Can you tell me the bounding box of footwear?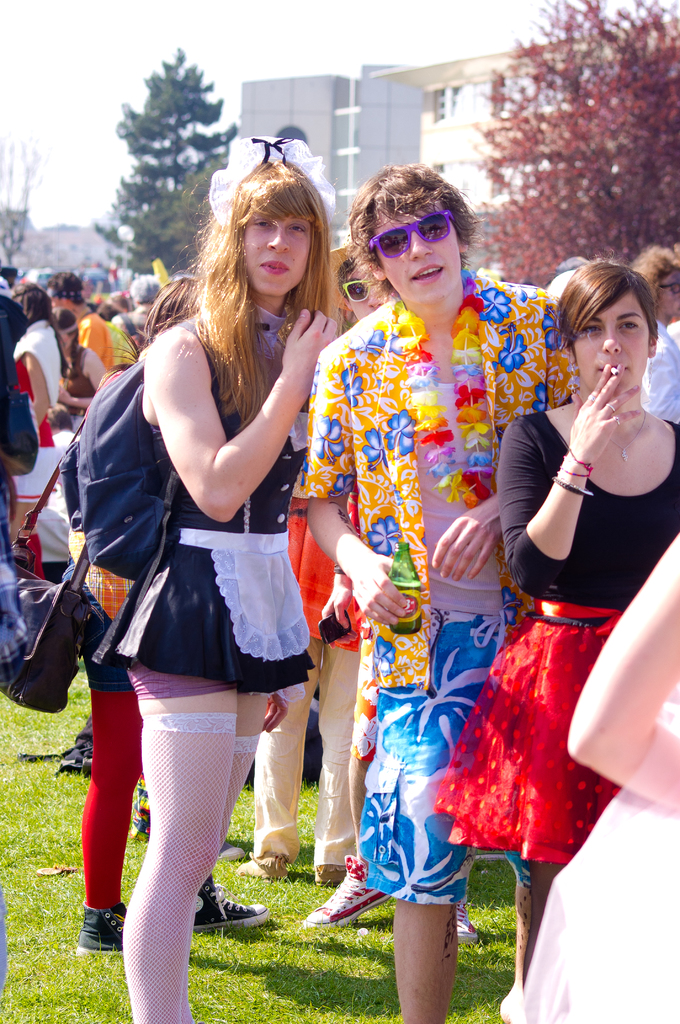
detection(190, 875, 272, 932).
